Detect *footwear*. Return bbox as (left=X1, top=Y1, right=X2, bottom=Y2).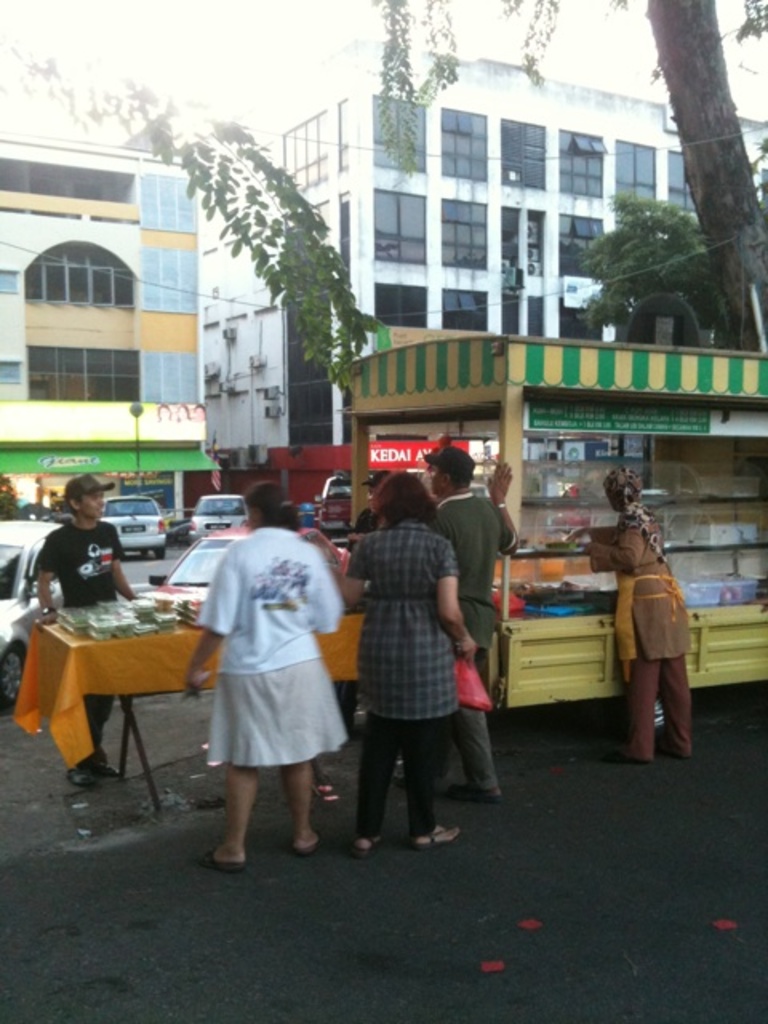
(left=410, top=827, right=454, bottom=845).
